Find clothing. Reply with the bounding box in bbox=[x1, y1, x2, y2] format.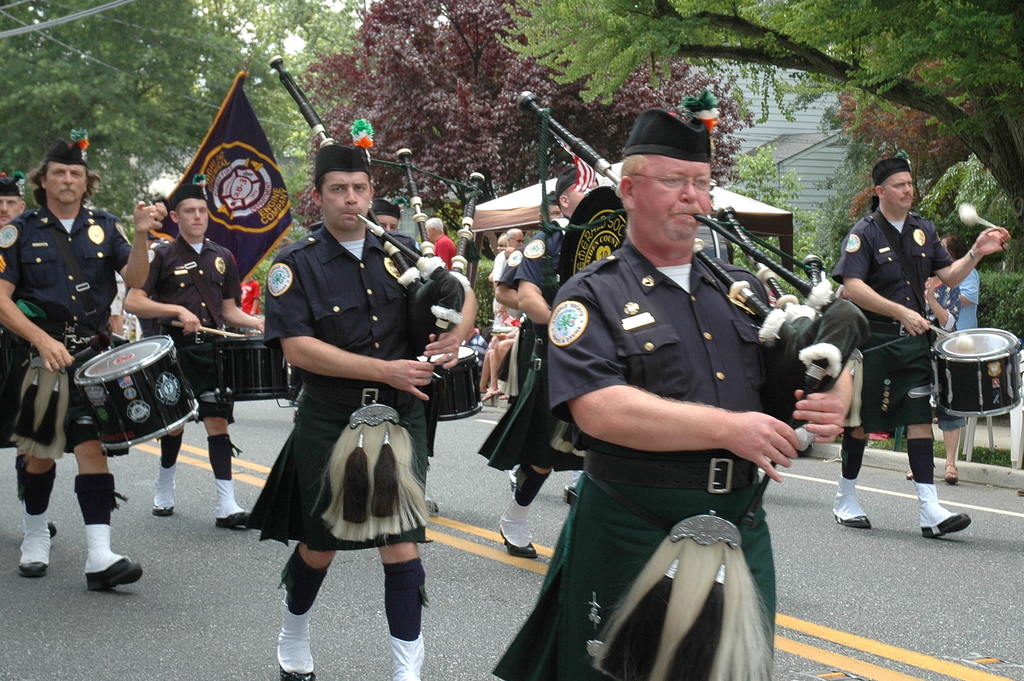
bbox=[141, 240, 234, 422].
